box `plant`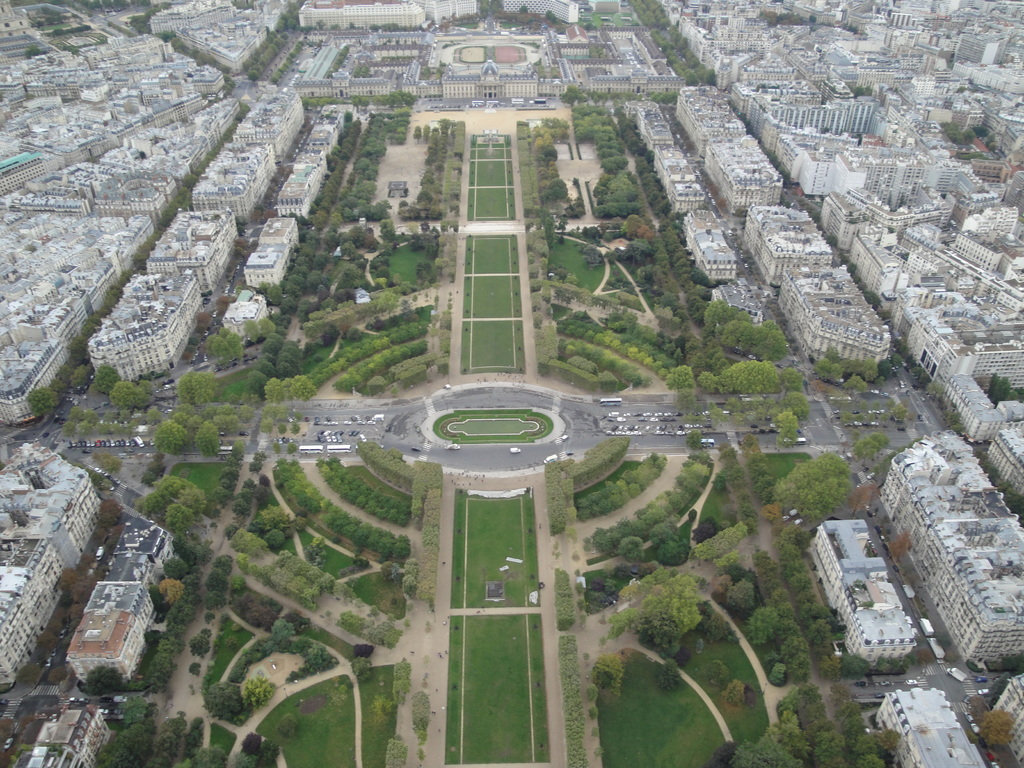
518 493 543 611
